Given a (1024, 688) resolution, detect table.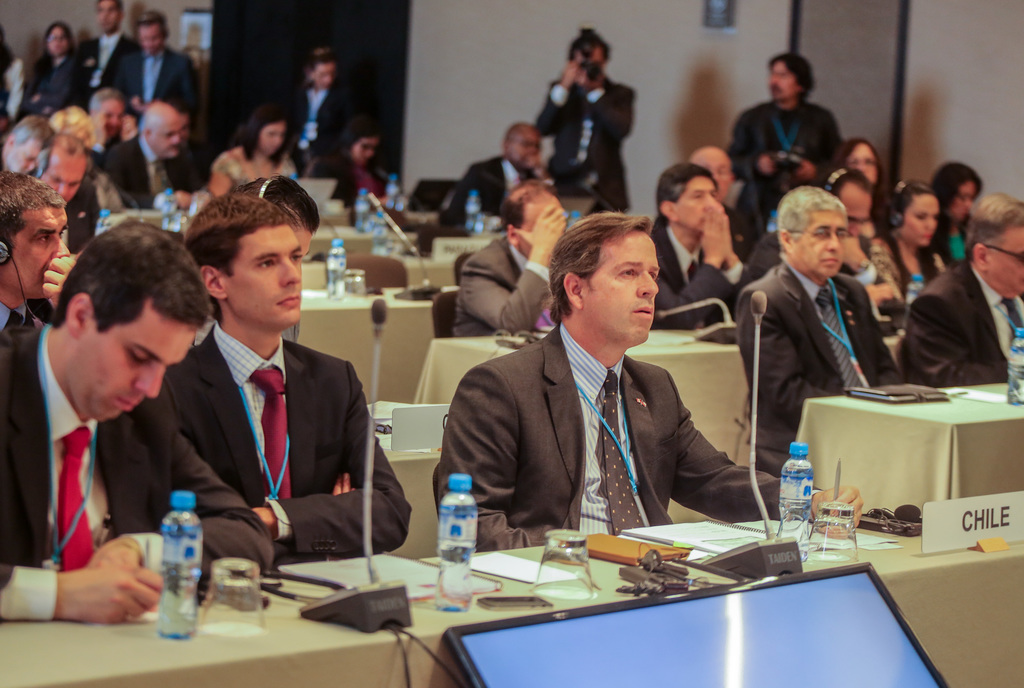
pyautogui.locateOnScreen(0, 506, 1023, 687).
